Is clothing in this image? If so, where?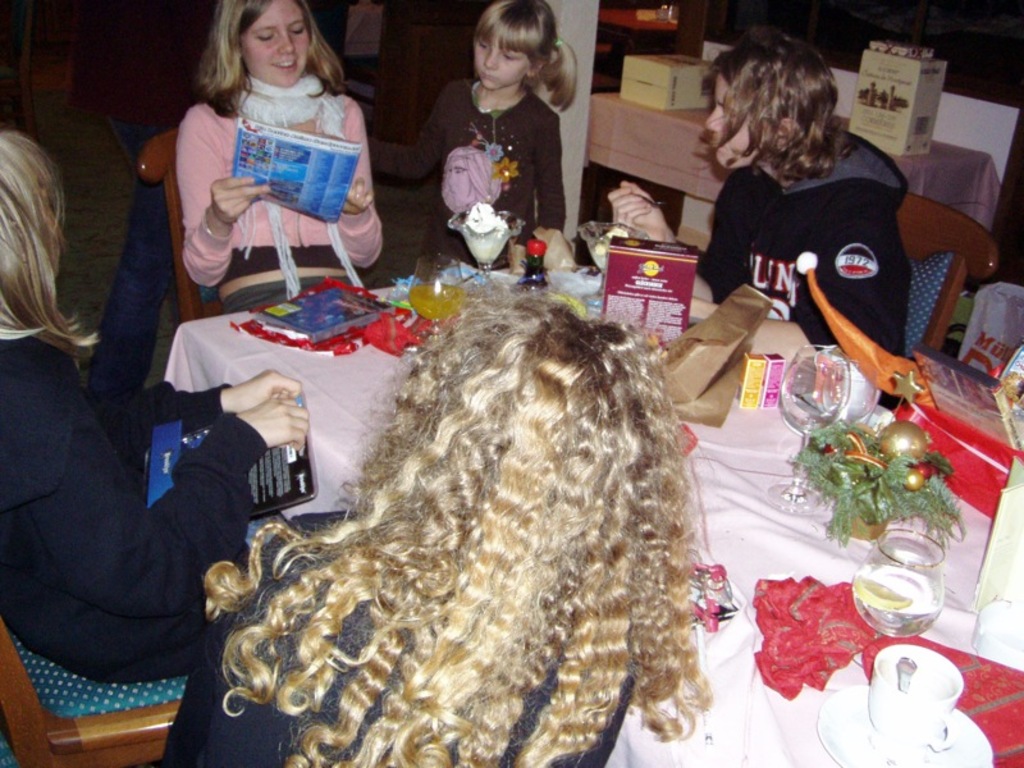
Yes, at rect(157, 498, 635, 767).
